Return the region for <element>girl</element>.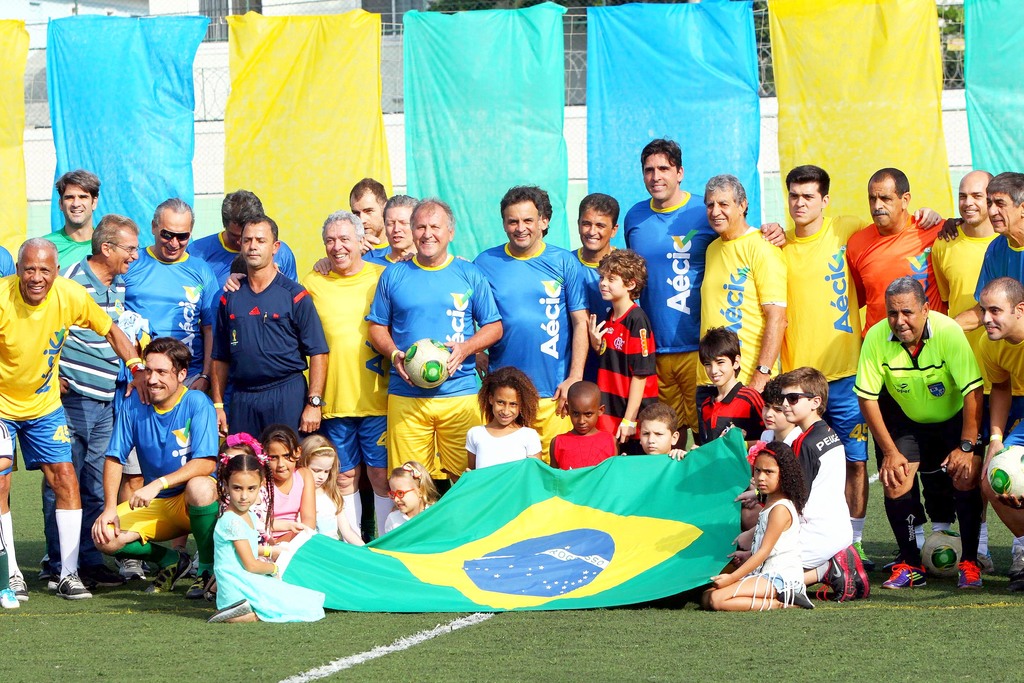
[462,377,536,456].
